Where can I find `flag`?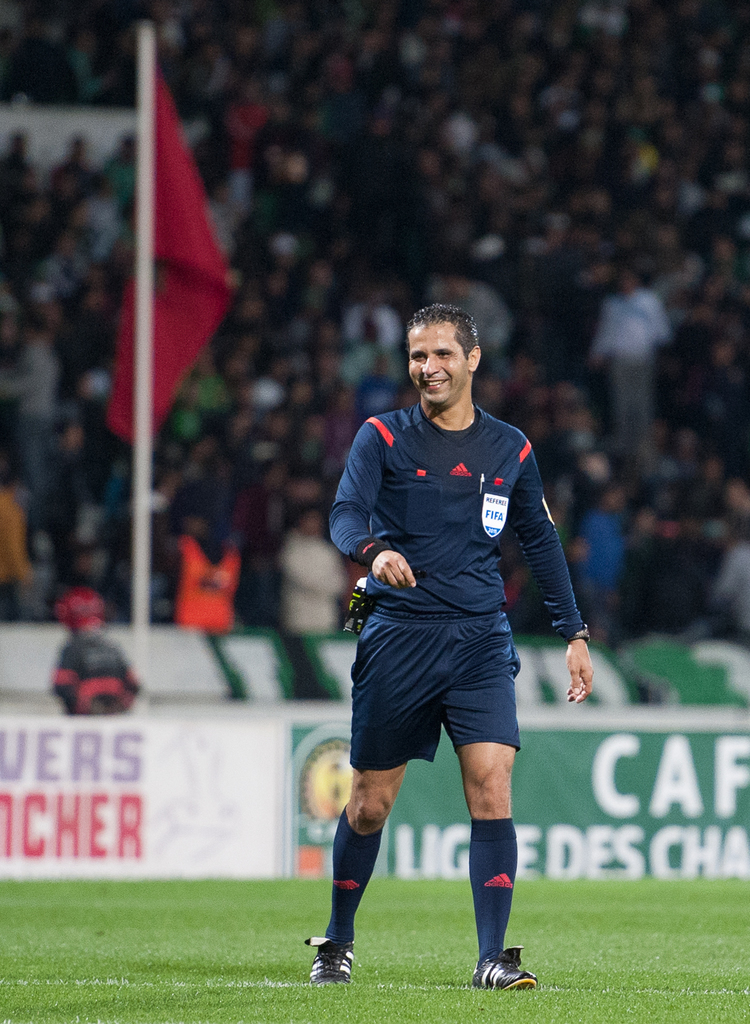
You can find it at bbox(104, 47, 229, 488).
